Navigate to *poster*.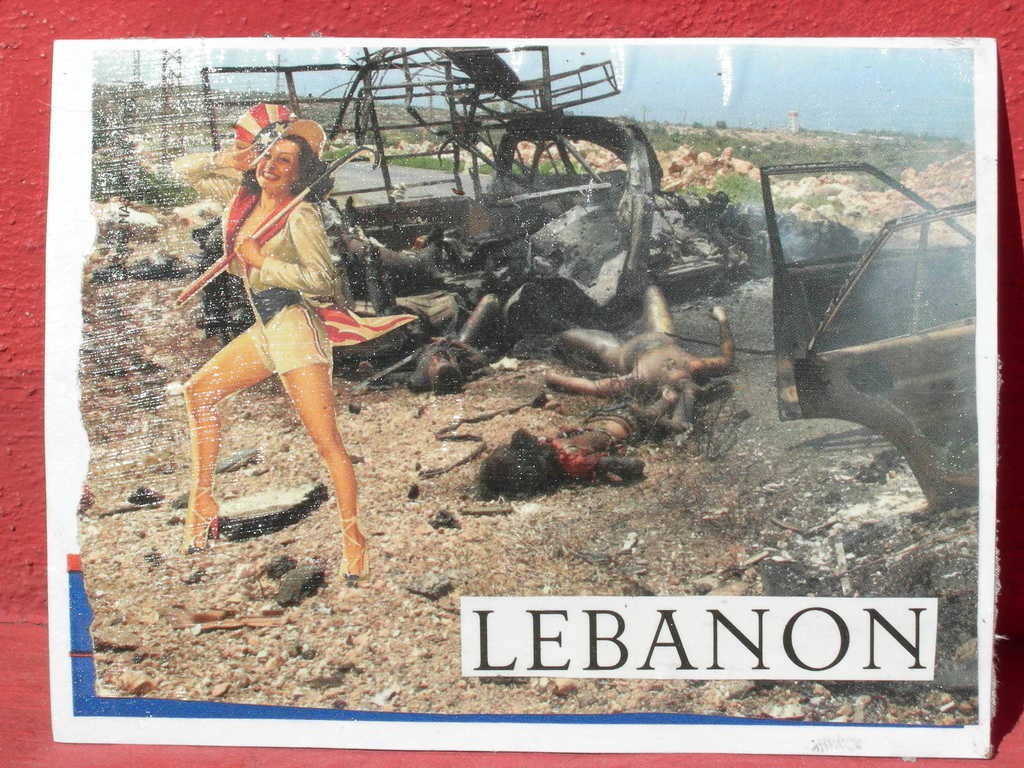
Navigation target: <box>35,31,1000,758</box>.
